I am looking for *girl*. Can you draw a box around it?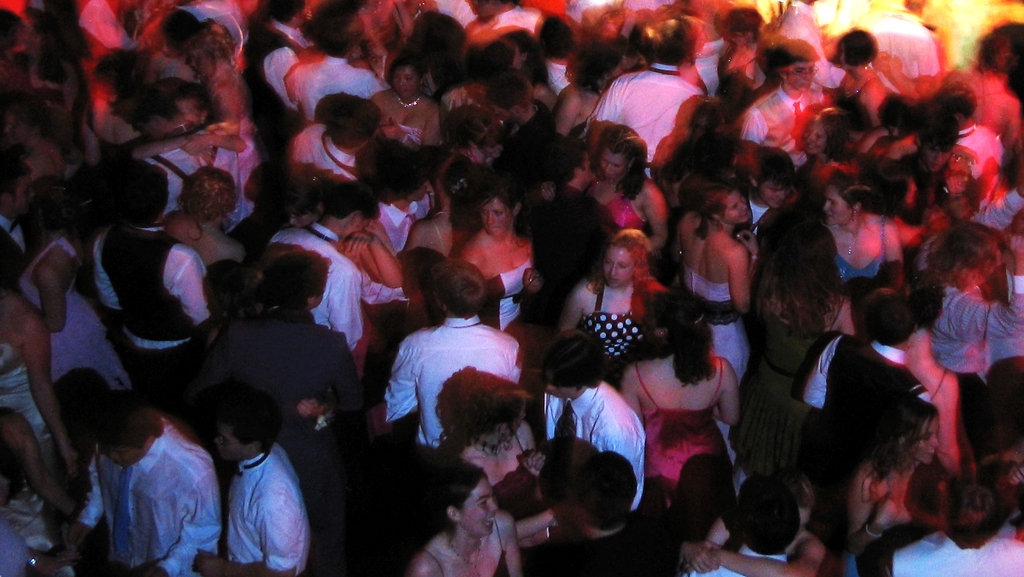
Sure, the bounding box is detection(849, 403, 943, 576).
